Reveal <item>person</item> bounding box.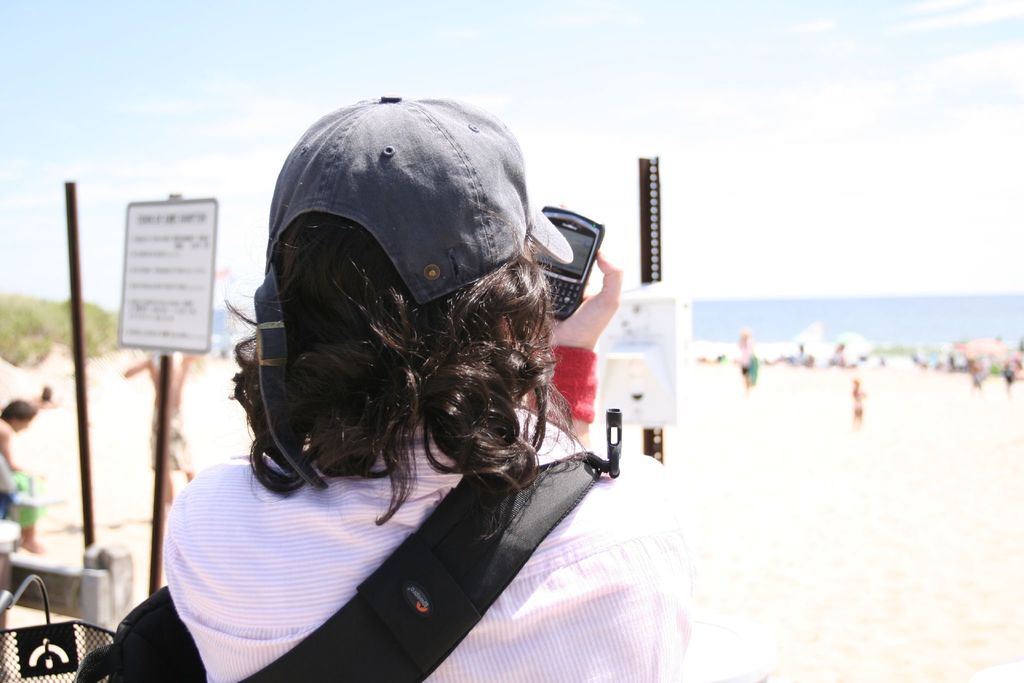
Revealed: rect(36, 388, 57, 410).
